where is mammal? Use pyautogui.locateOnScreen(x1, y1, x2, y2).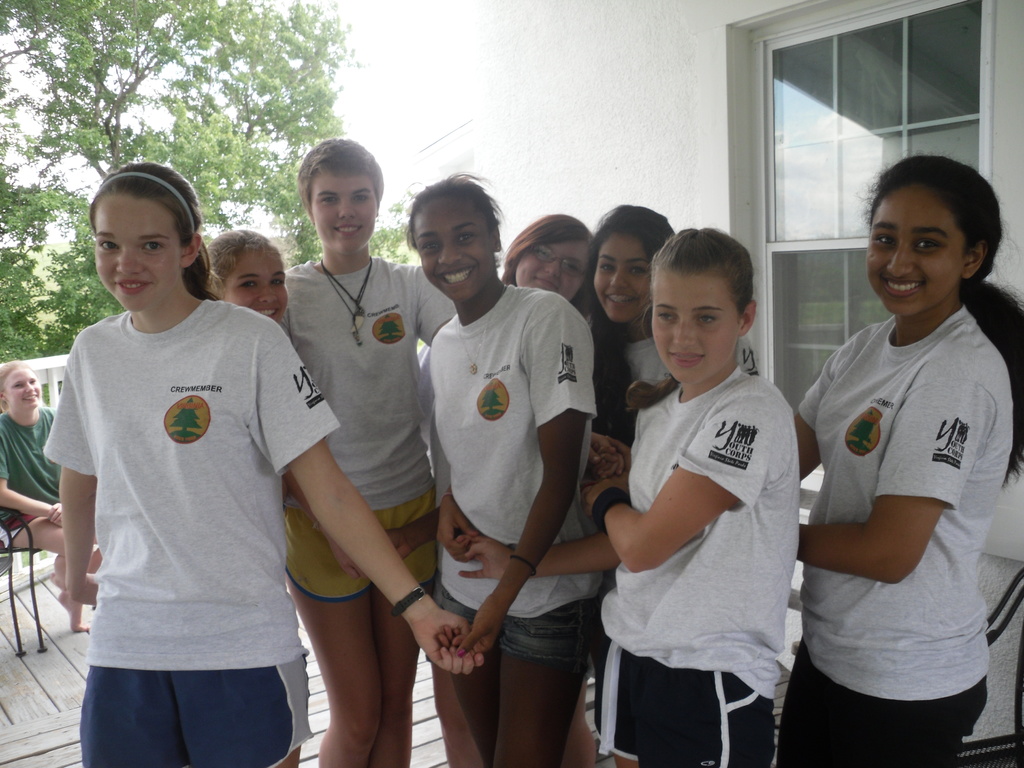
pyautogui.locateOnScreen(201, 223, 285, 317).
